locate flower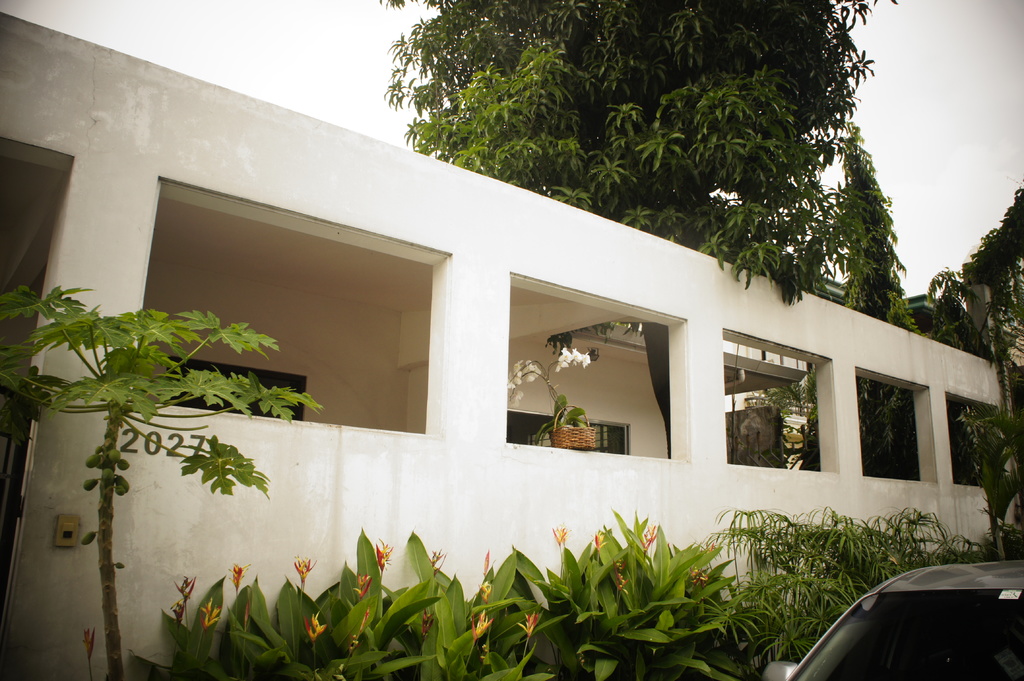
291 553 317 588
